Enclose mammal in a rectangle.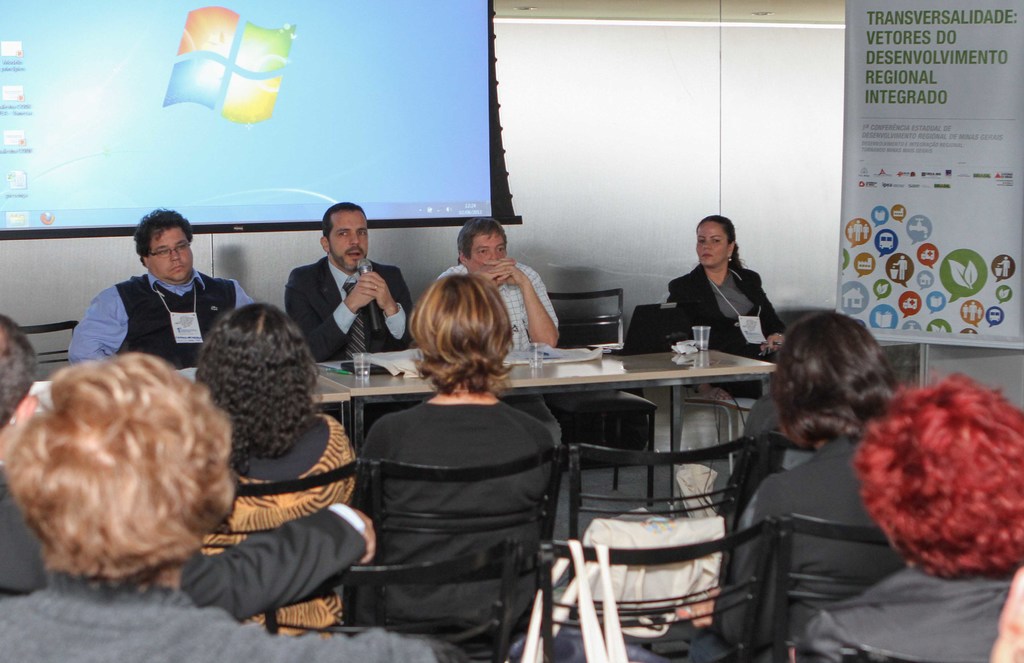
67:205:252:368.
